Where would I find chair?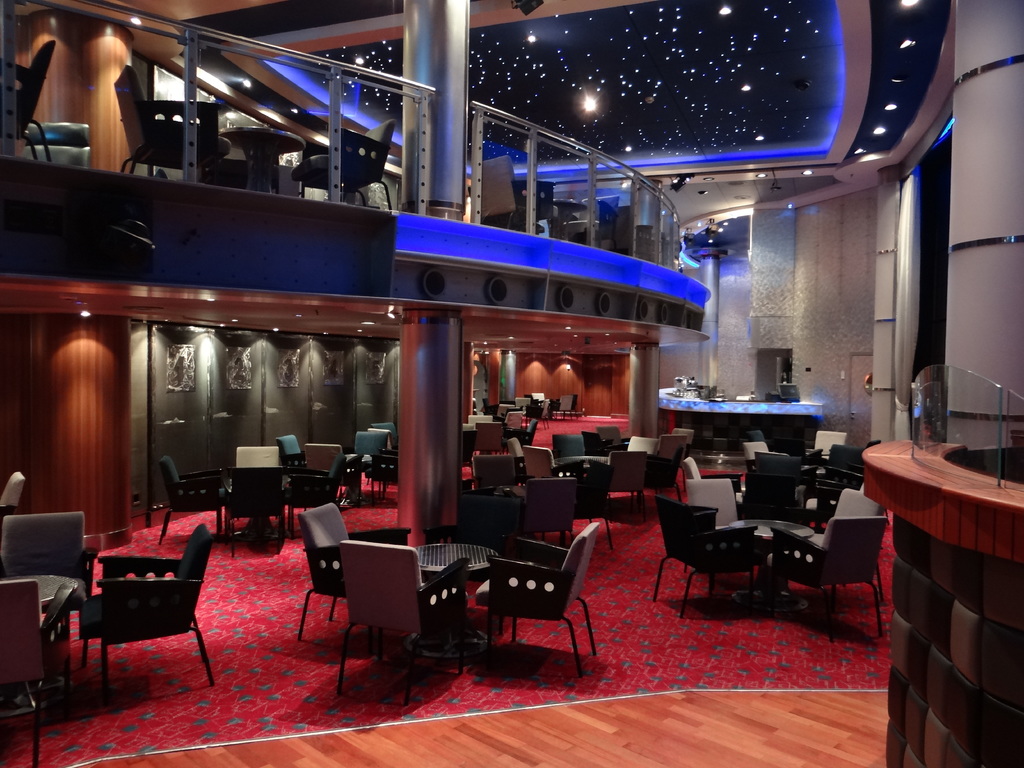
At locate(277, 431, 313, 465).
